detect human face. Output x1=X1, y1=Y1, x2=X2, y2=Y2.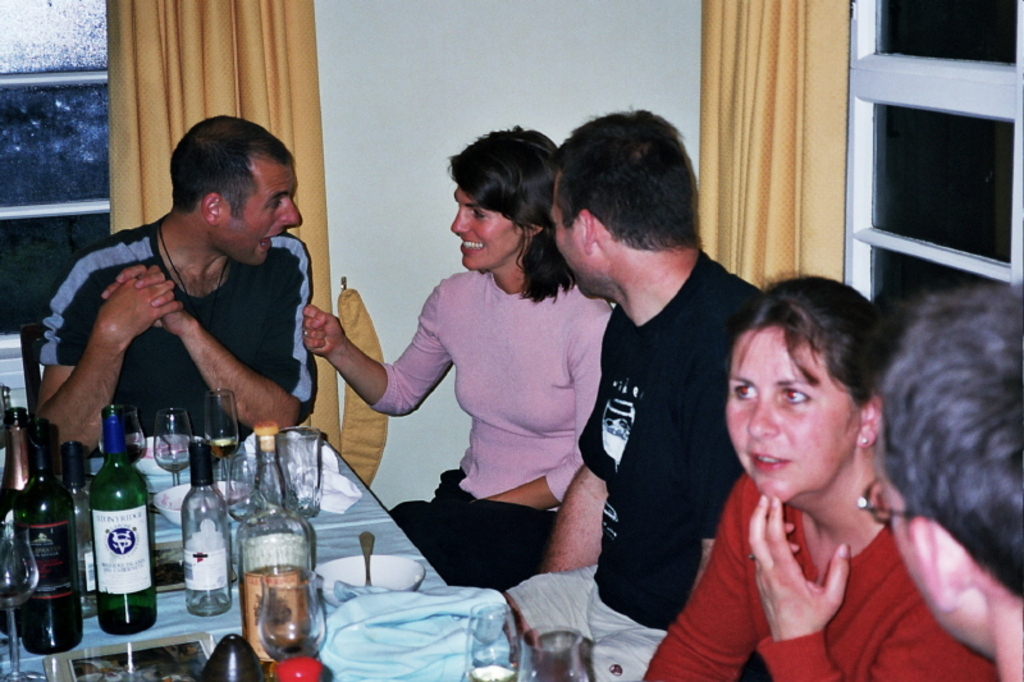
x1=447, y1=183, x2=538, y2=270.
